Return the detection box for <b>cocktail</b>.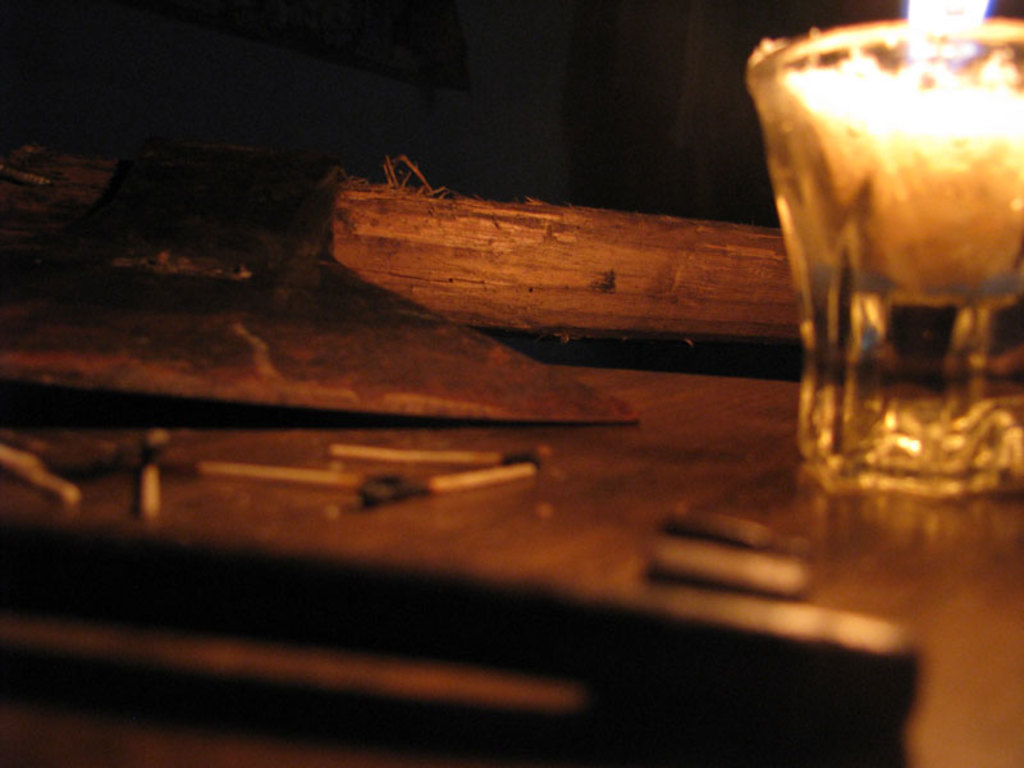
pyautogui.locateOnScreen(748, 6, 1023, 500).
